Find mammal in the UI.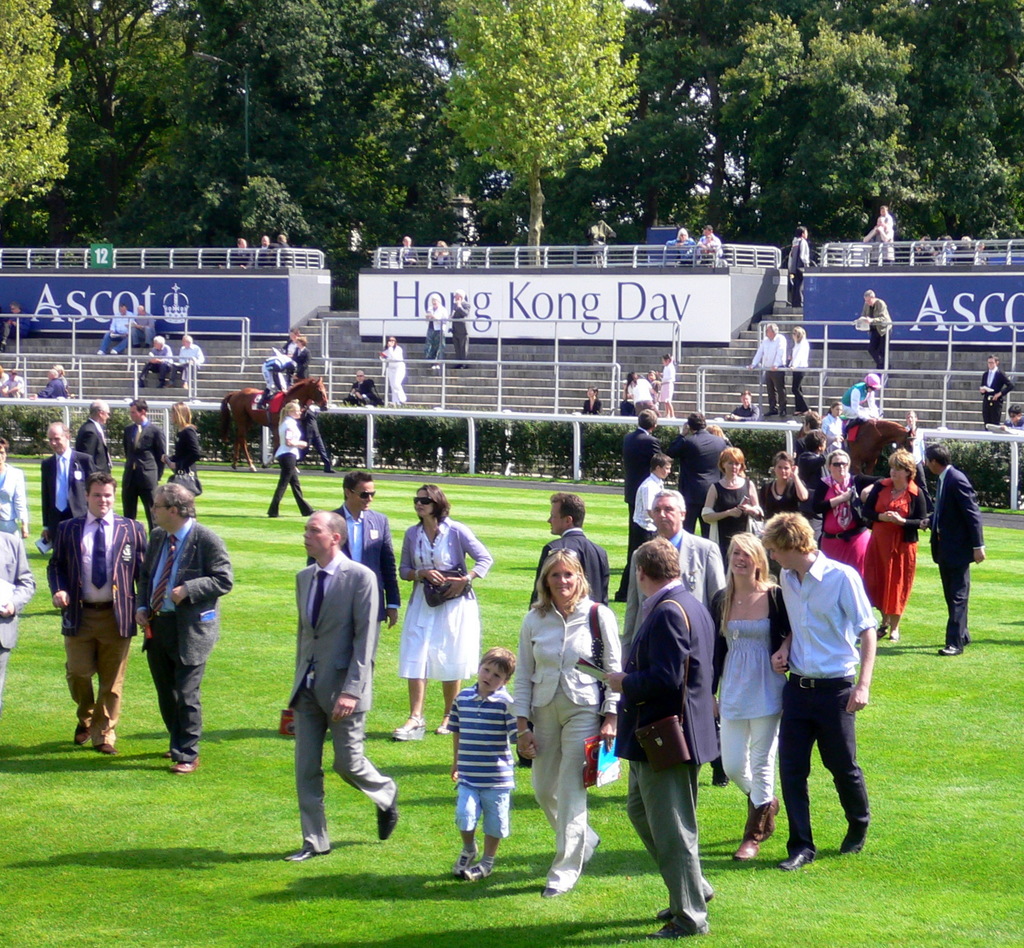
UI element at select_region(221, 239, 254, 268).
